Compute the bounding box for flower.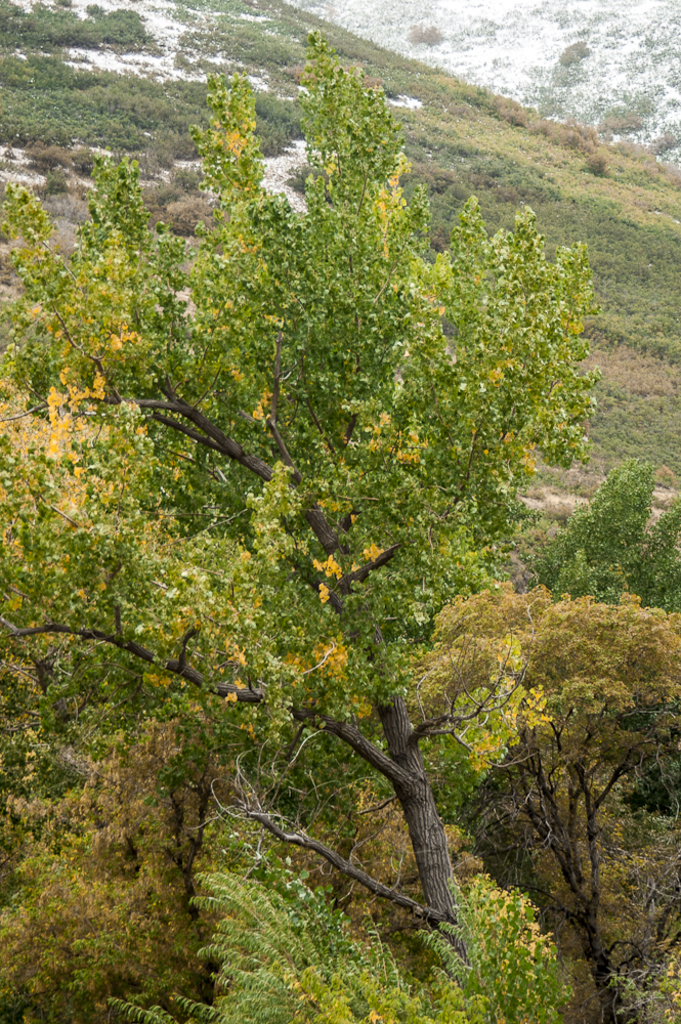
detection(368, 441, 376, 452).
